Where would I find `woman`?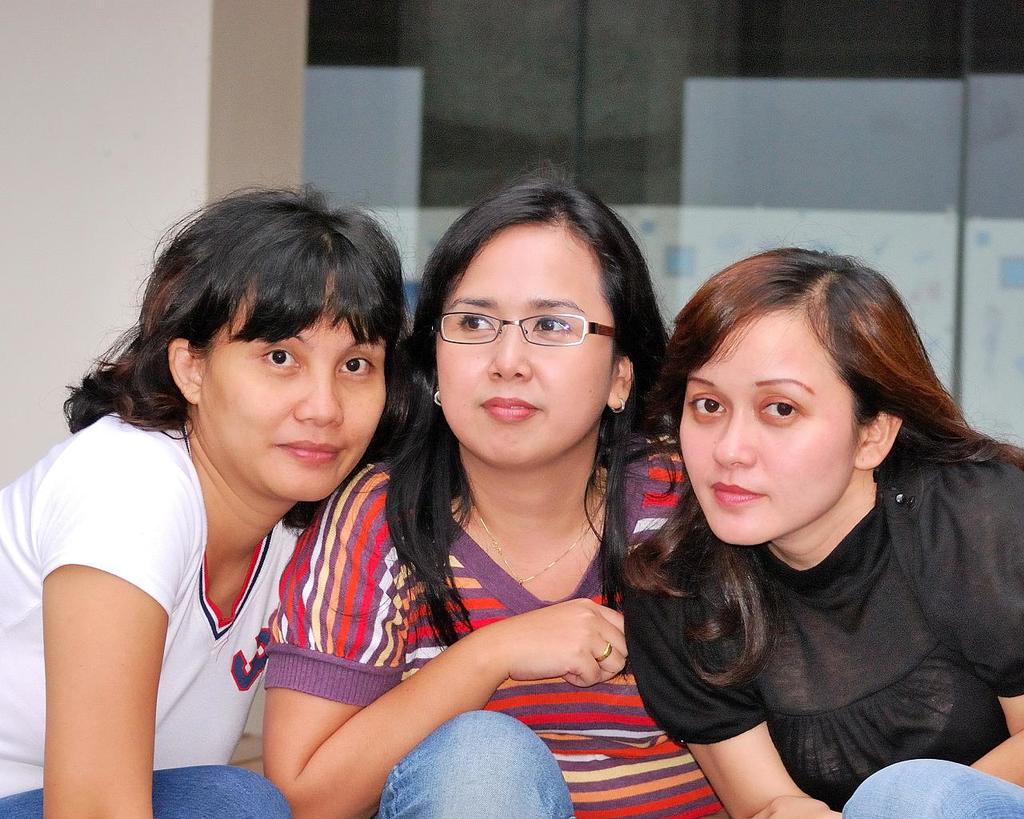
At (258,164,734,818).
